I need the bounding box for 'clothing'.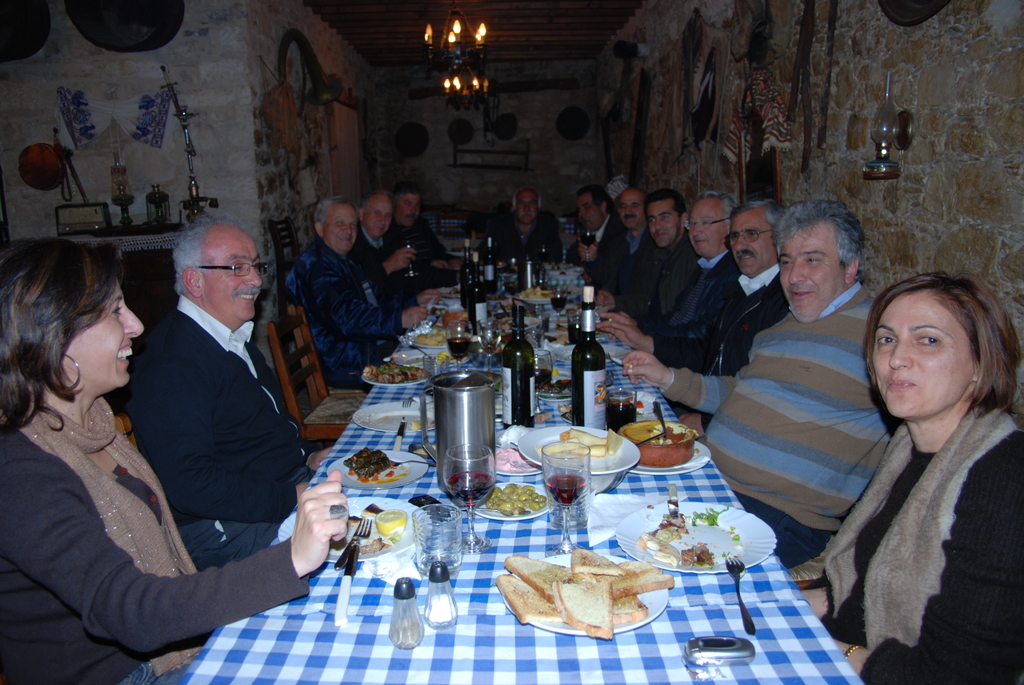
Here it is: 349,222,457,302.
